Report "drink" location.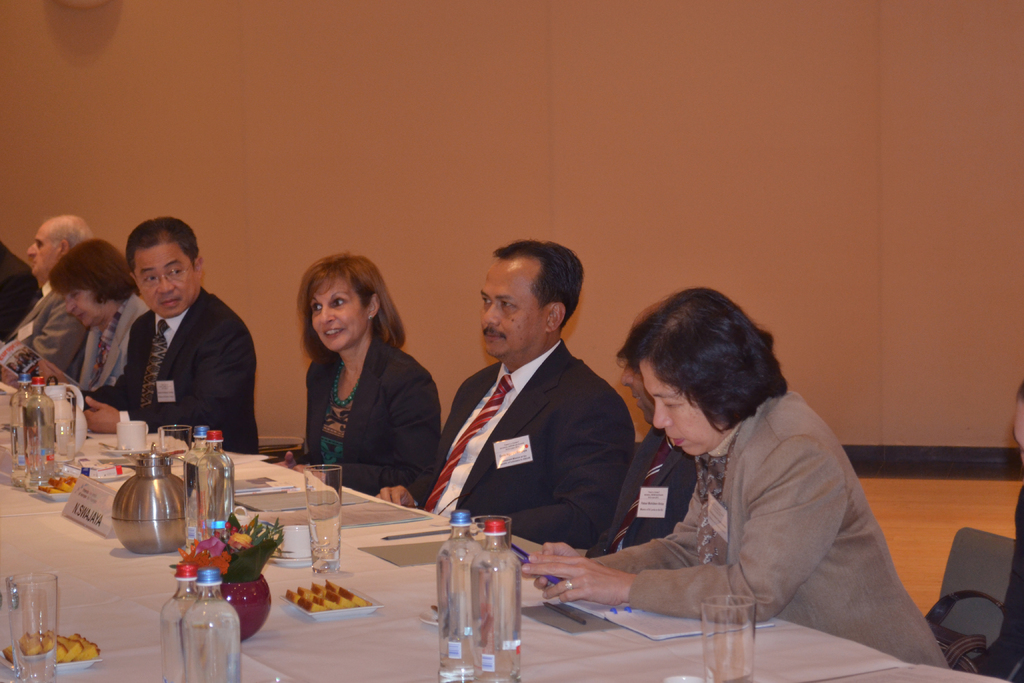
Report: (309, 546, 340, 567).
